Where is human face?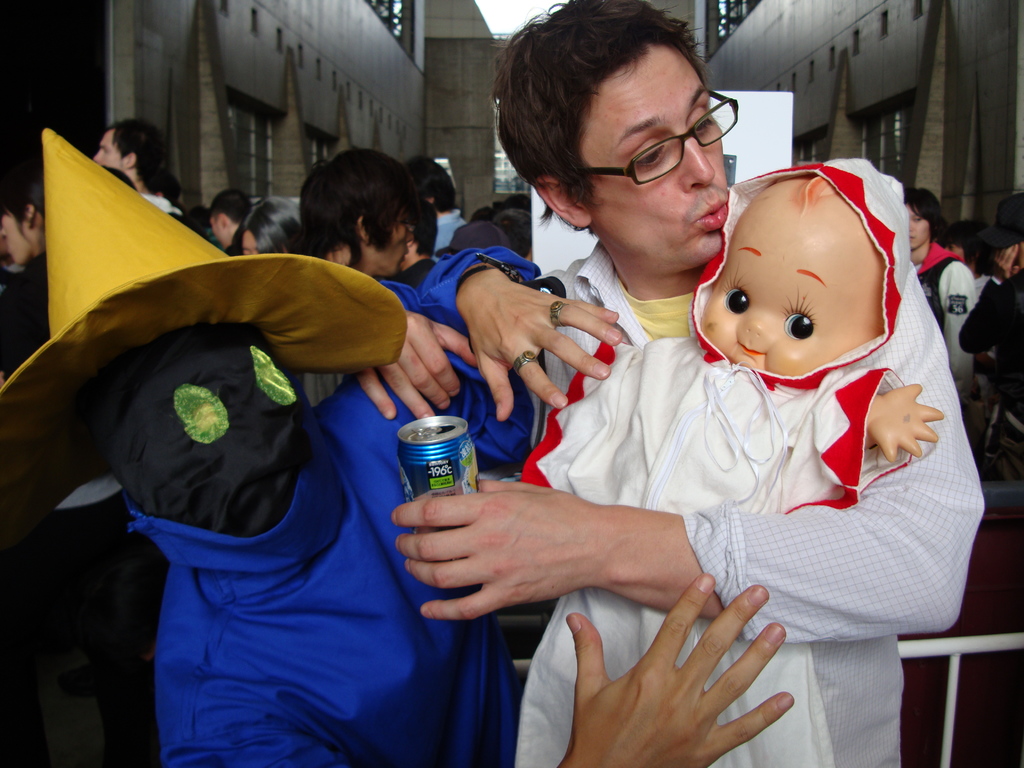
x1=374, y1=221, x2=412, y2=277.
